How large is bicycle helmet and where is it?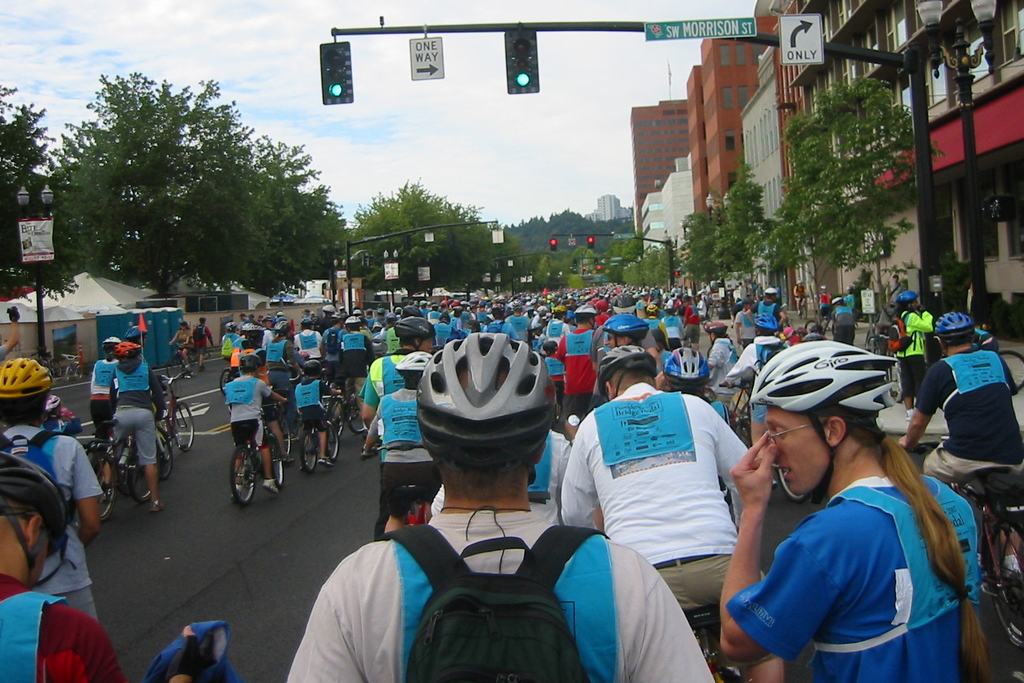
Bounding box: pyautogui.locateOnScreen(394, 349, 428, 379).
